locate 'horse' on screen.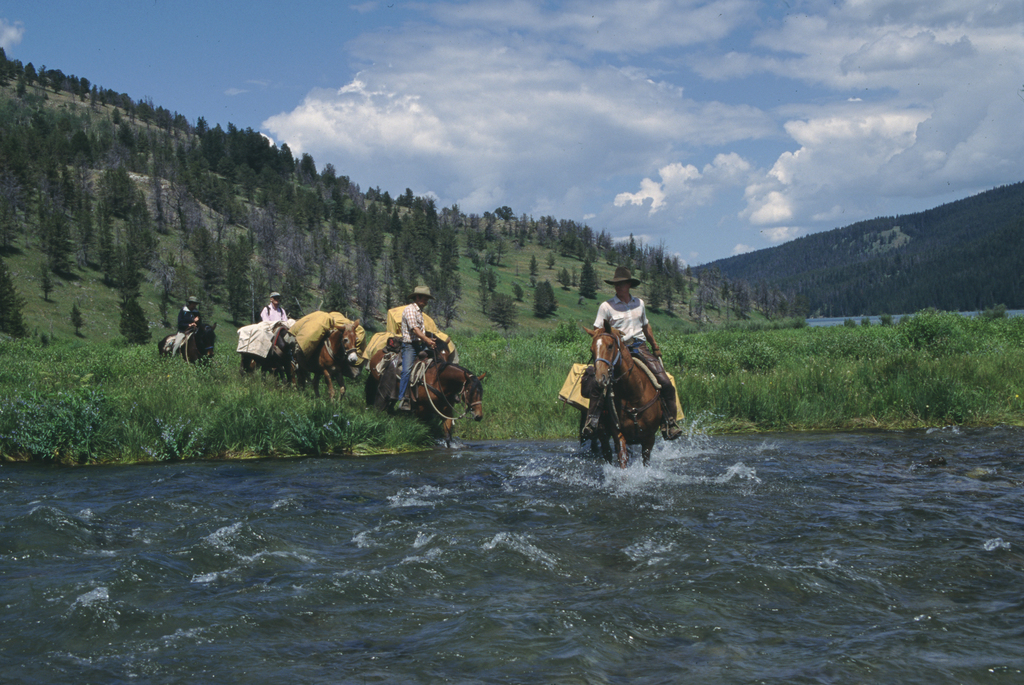
On screen at 577 332 682 487.
